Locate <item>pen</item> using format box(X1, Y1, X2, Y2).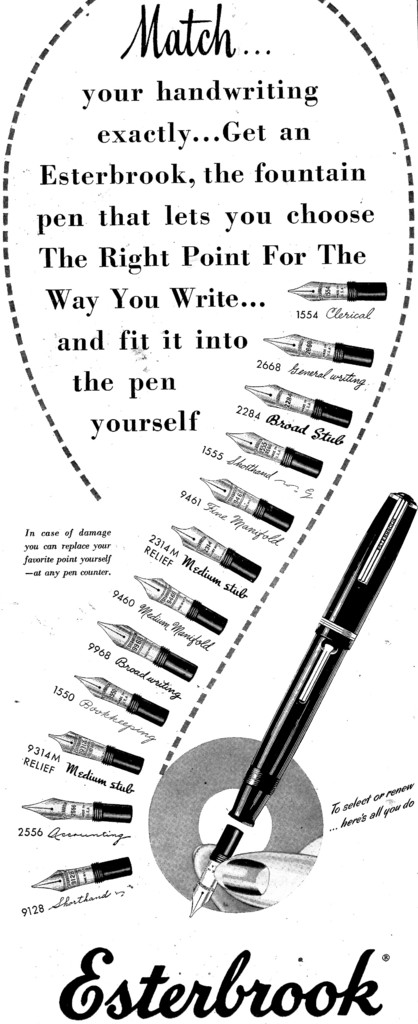
box(251, 380, 359, 431).
